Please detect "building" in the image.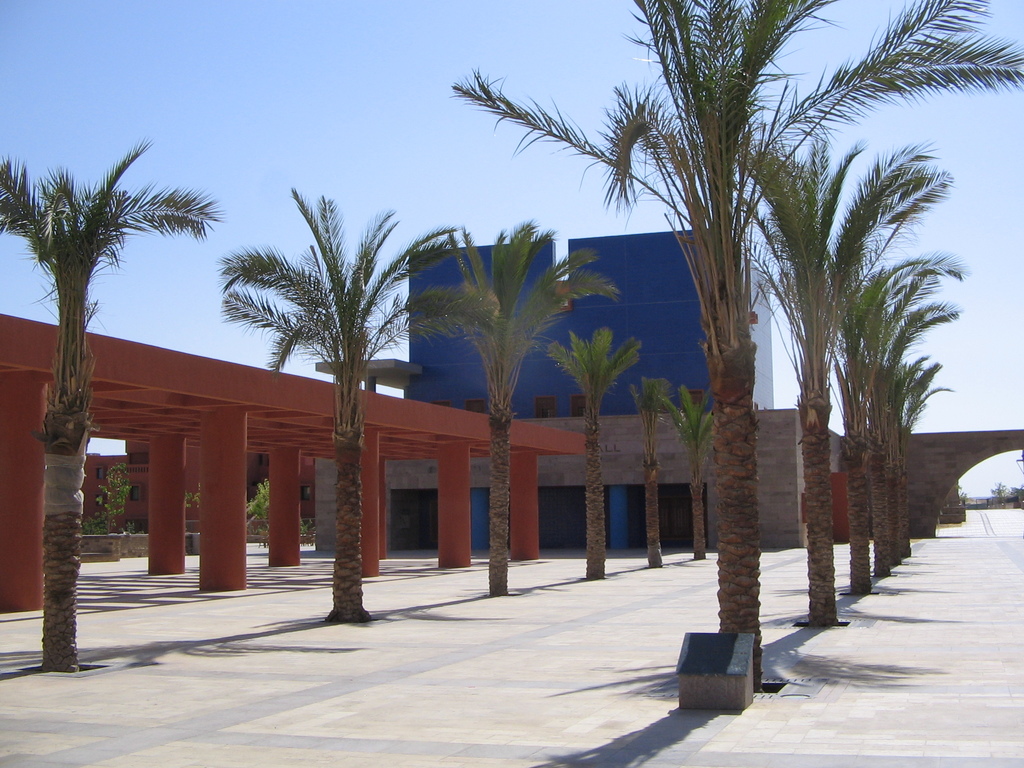
bbox=[81, 440, 319, 531].
